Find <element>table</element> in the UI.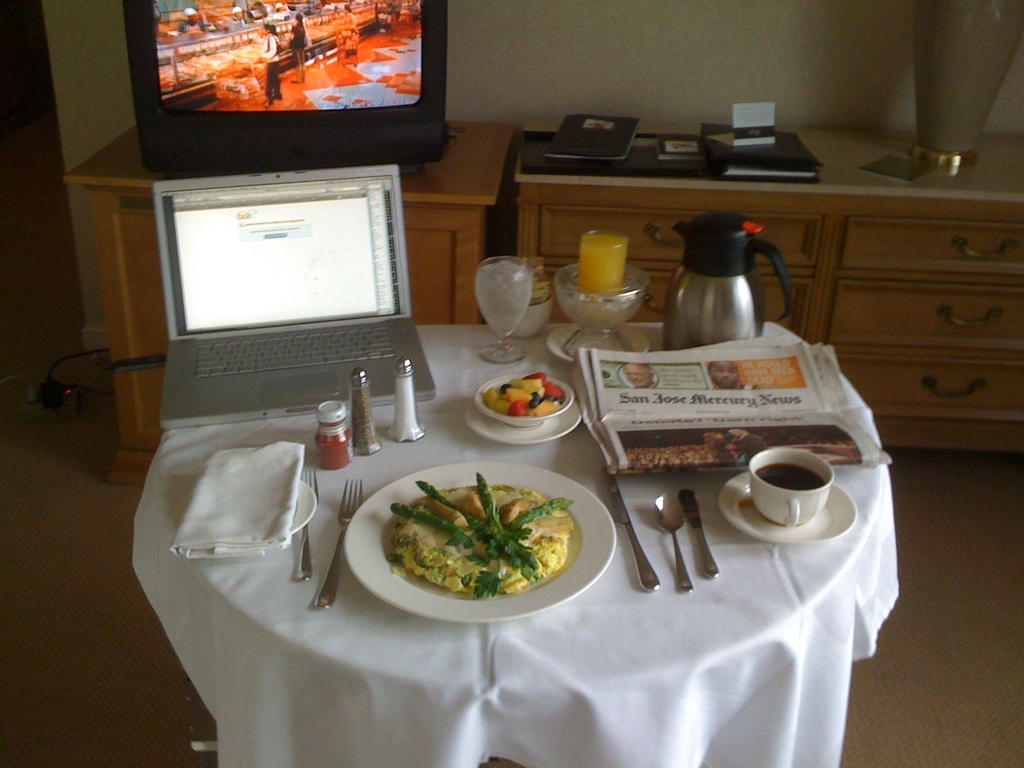
UI element at pyautogui.locateOnScreen(63, 113, 516, 487).
